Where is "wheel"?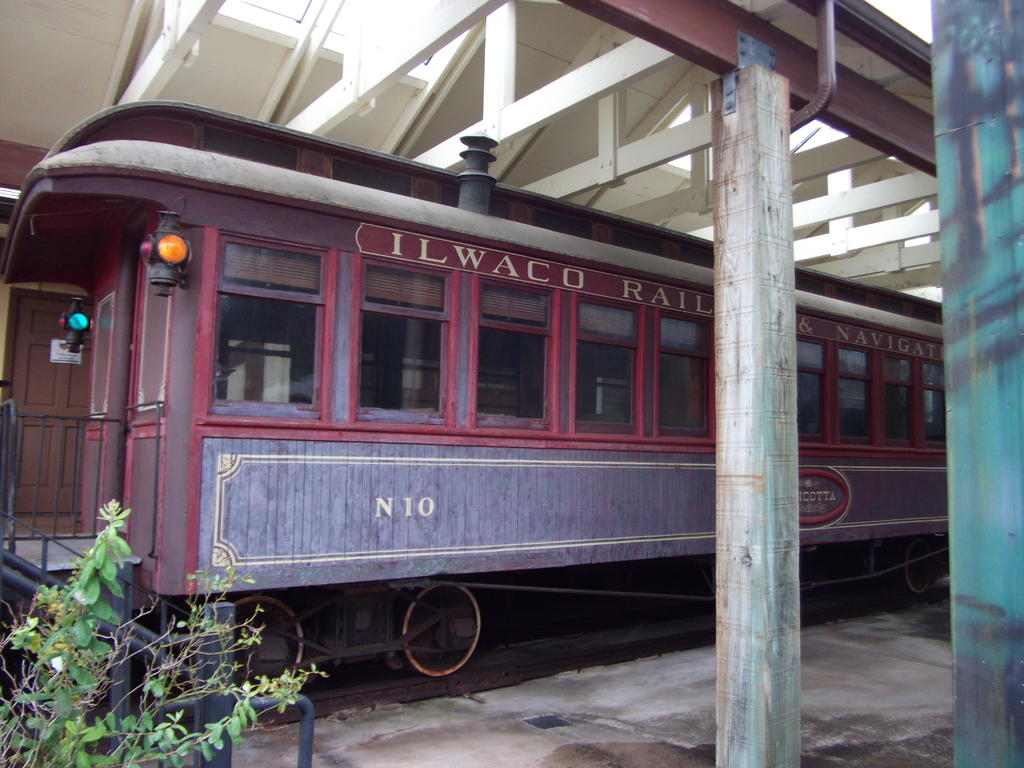
898,538,935,595.
